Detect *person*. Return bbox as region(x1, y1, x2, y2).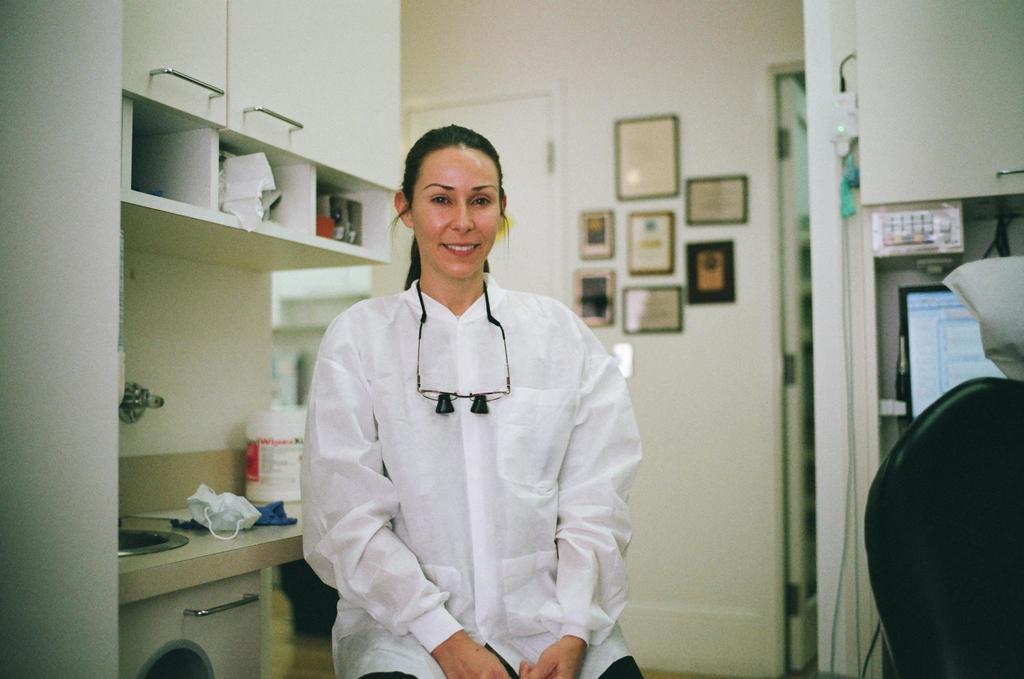
region(289, 122, 641, 676).
